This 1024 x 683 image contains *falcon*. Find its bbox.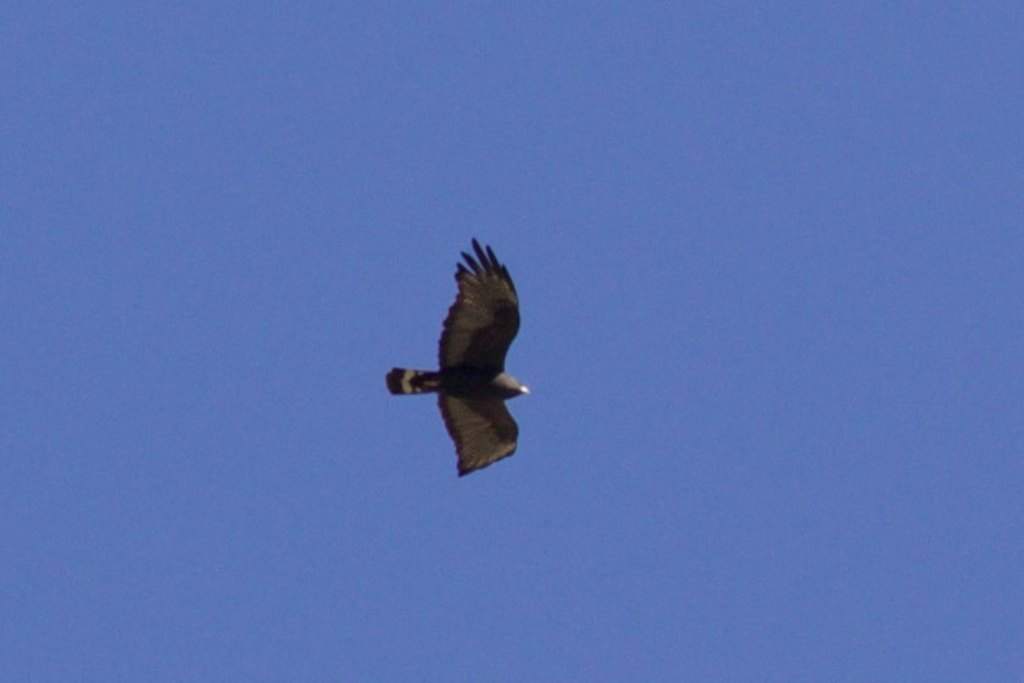
BBox(382, 226, 551, 485).
